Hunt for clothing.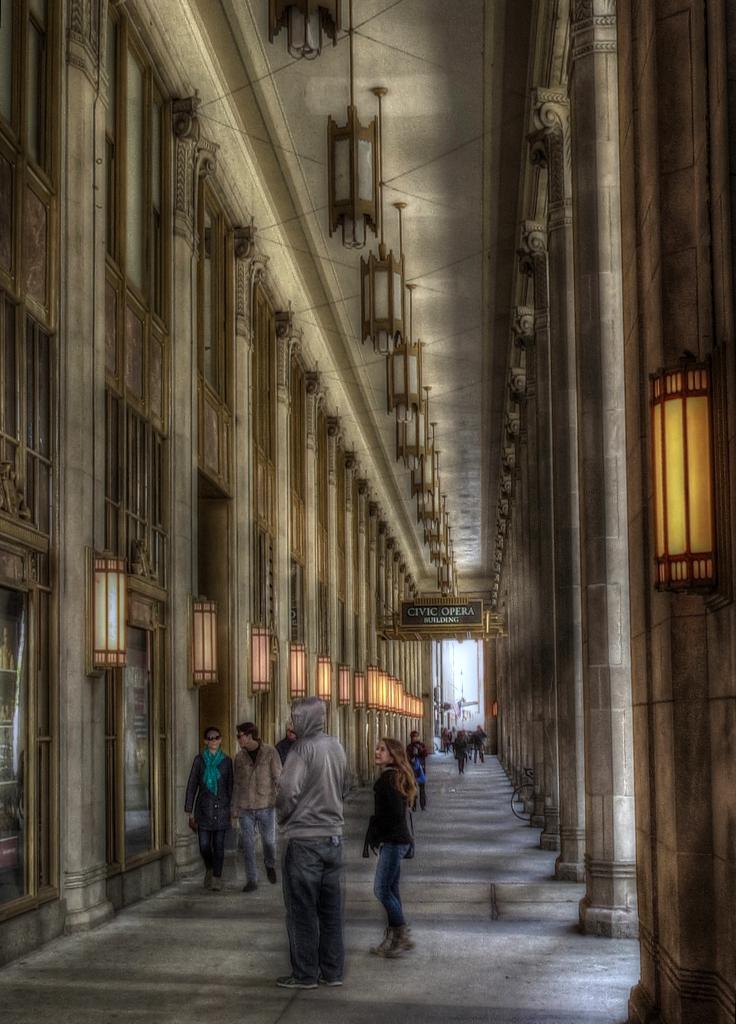
Hunted down at region(275, 691, 349, 979).
